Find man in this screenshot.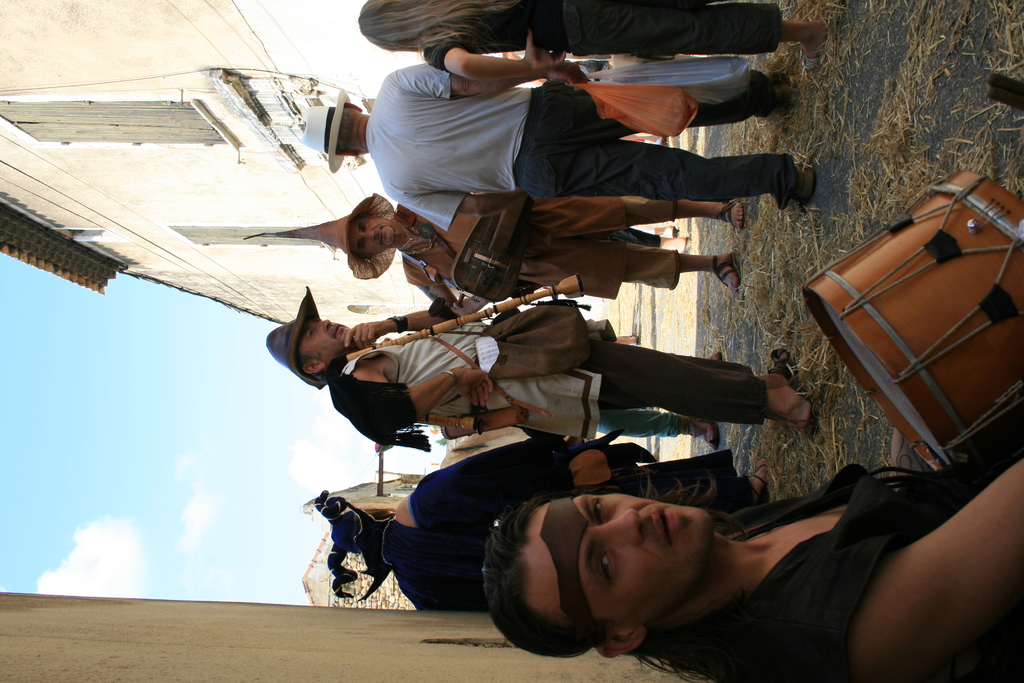
The bounding box for man is 277,196,752,316.
